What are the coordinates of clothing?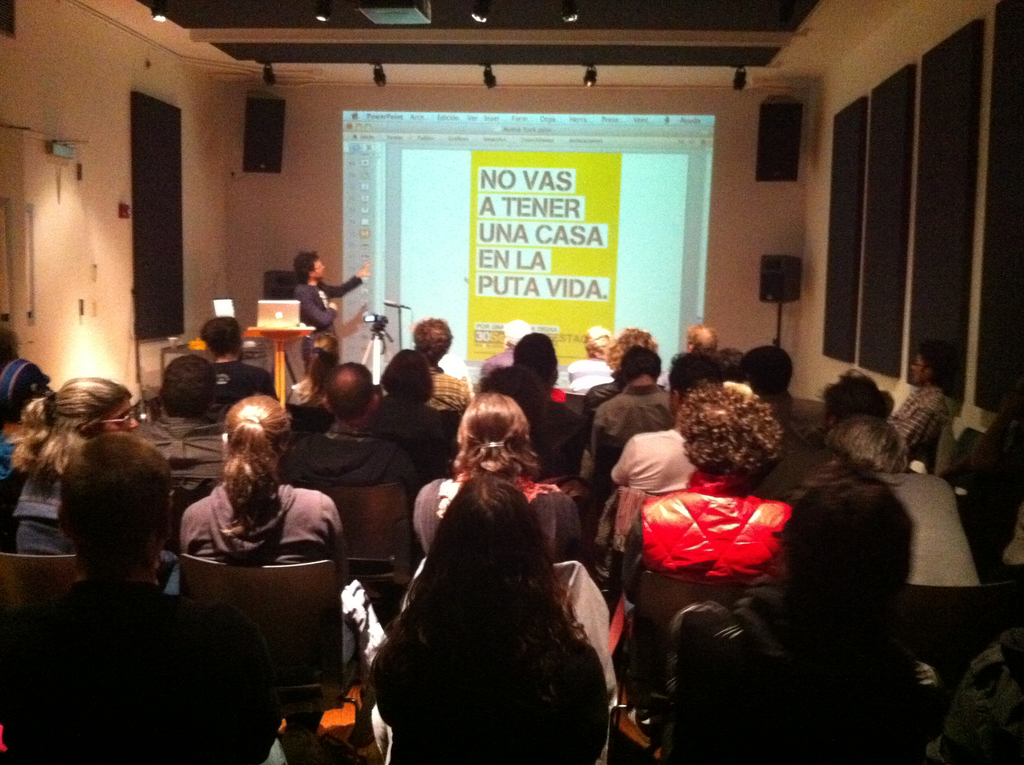
l=409, t=464, r=587, b=559.
